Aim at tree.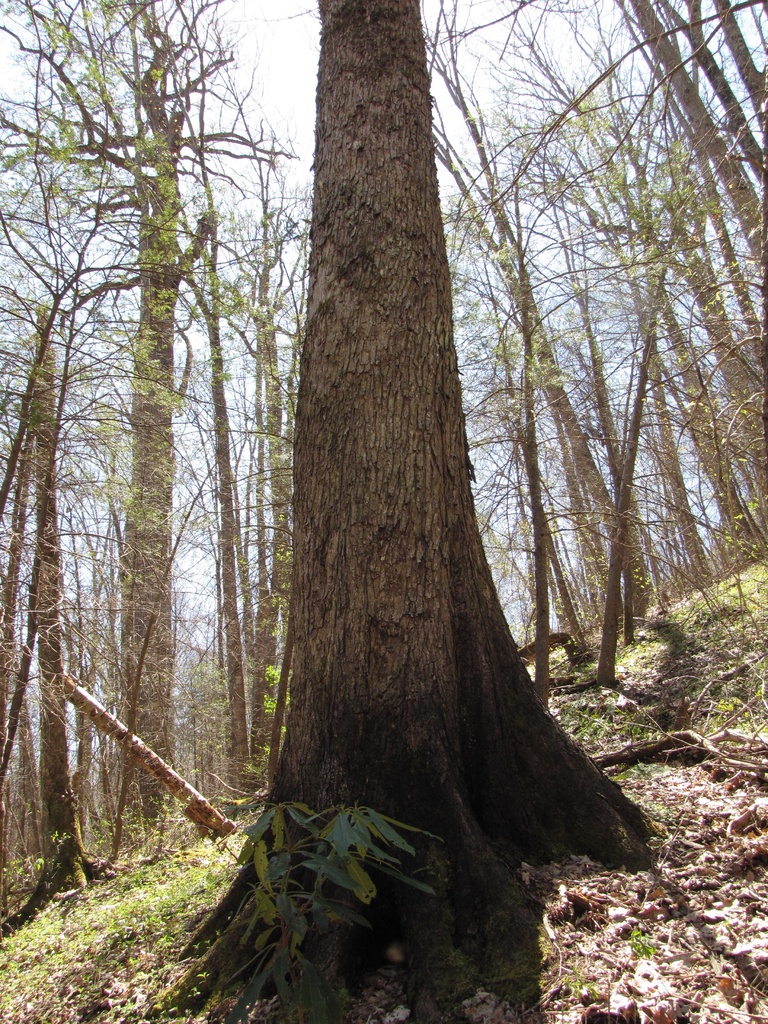
Aimed at pyautogui.locateOnScreen(663, 0, 767, 211).
